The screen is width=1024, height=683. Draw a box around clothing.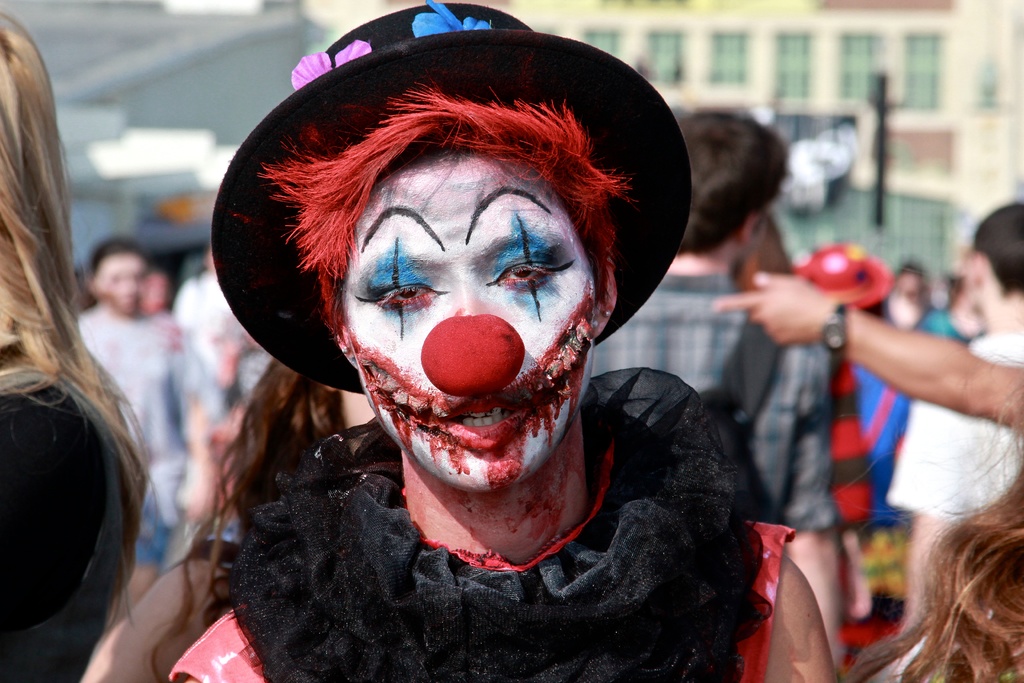
crop(163, 364, 790, 682).
